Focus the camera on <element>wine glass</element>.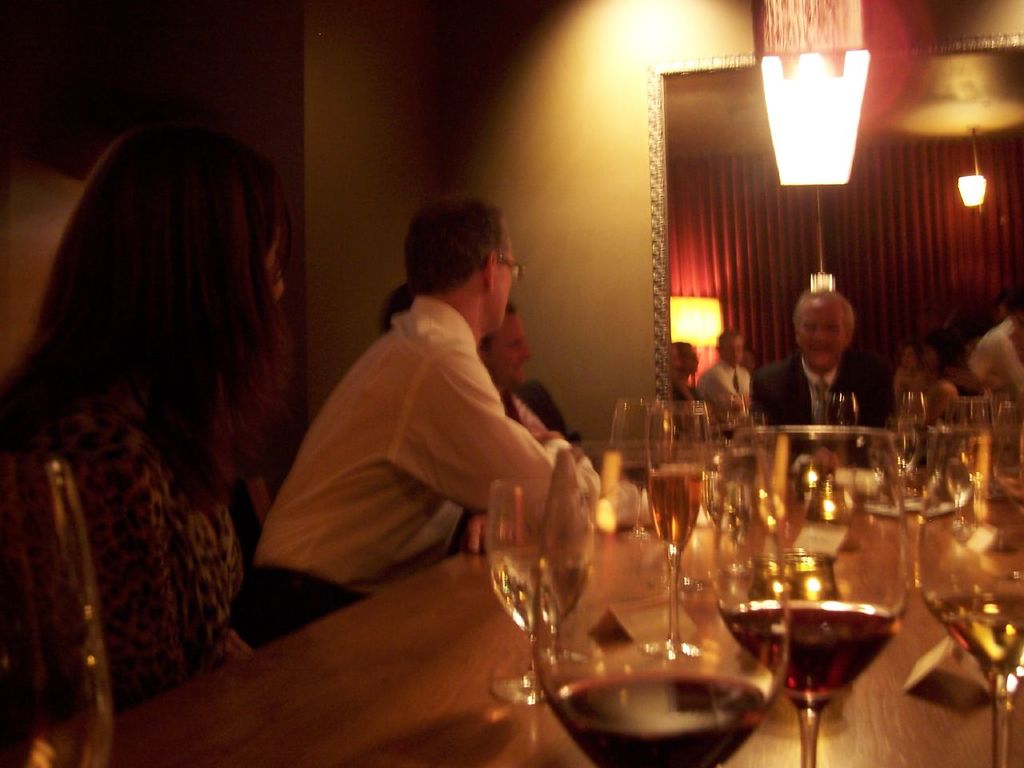
Focus region: {"x1": 920, "y1": 420, "x2": 1023, "y2": 767}.
